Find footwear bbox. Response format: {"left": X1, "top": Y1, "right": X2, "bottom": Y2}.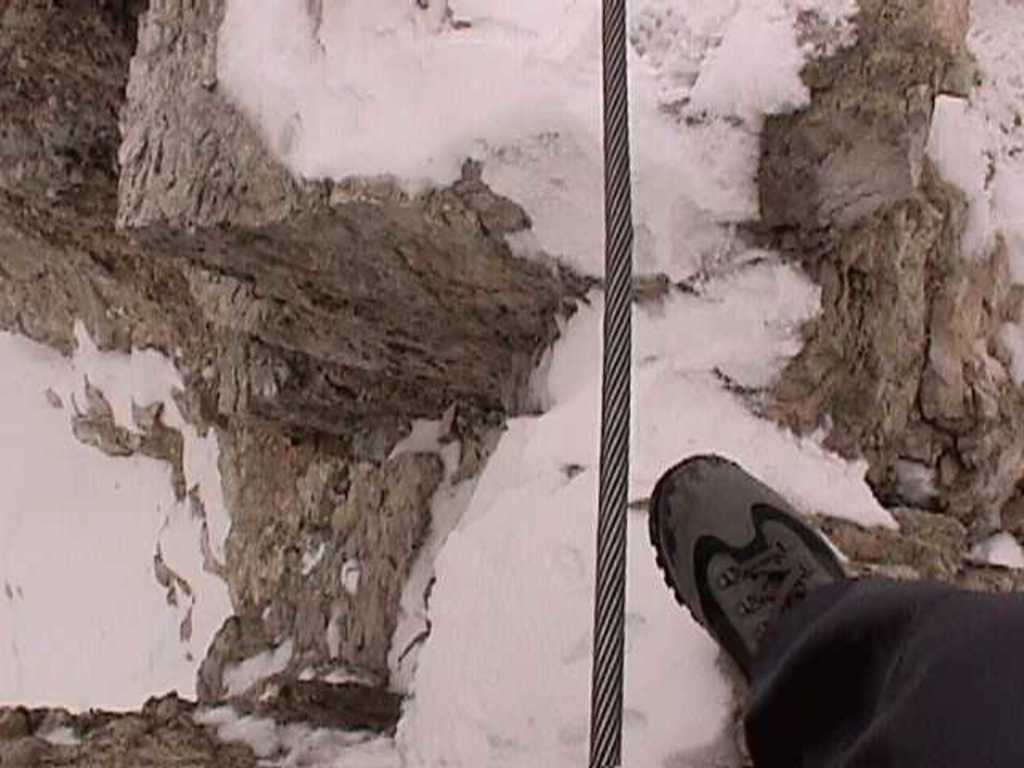
{"left": 642, "top": 453, "right": 872, "bottom": 710}.
